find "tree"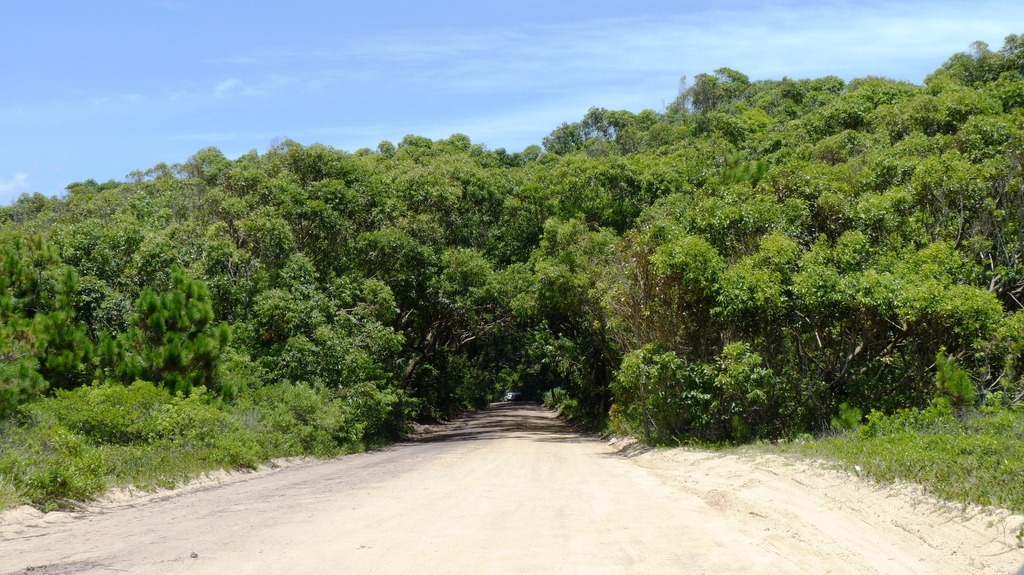
bbox(180, 145, 305, 423)
